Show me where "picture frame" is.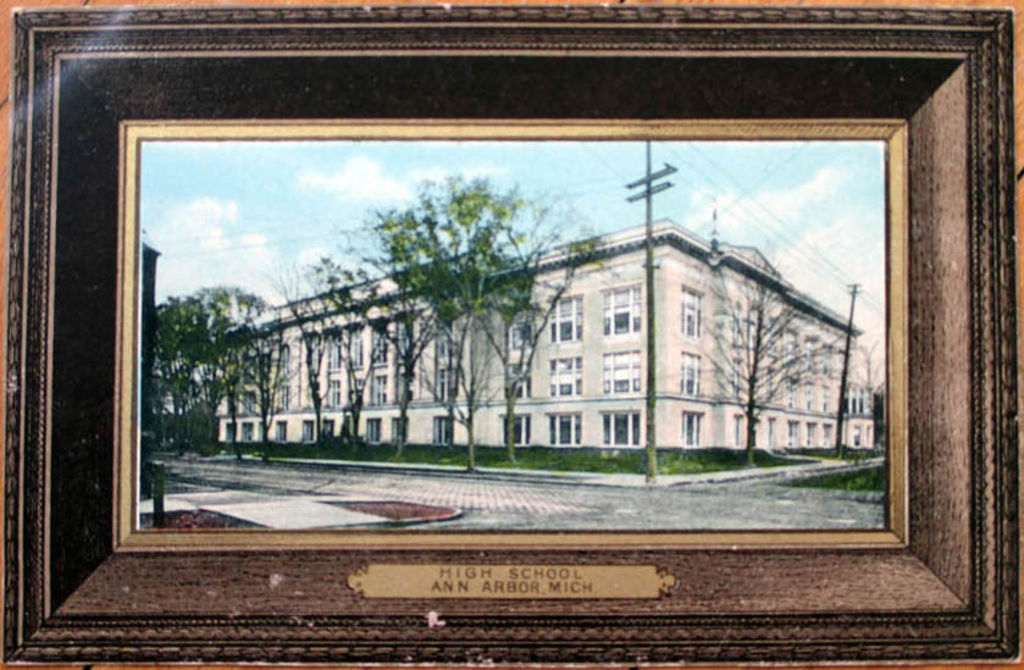
"picture frame" is at [left=5, top=5, right=1017, bottom=668].
